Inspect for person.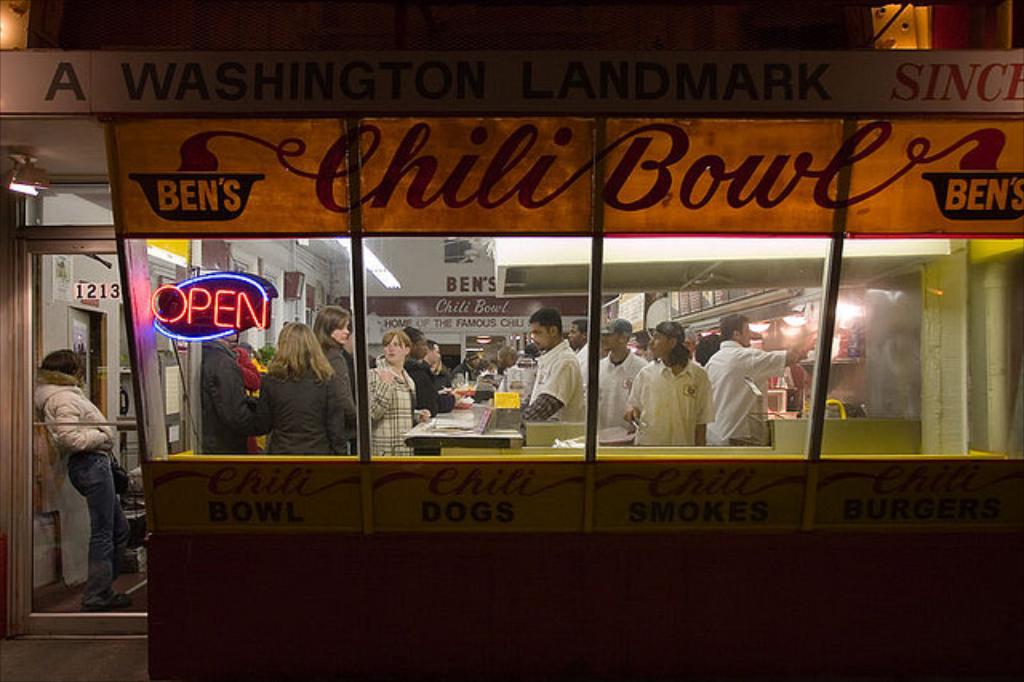
Inspection: 258/325/360/455.
